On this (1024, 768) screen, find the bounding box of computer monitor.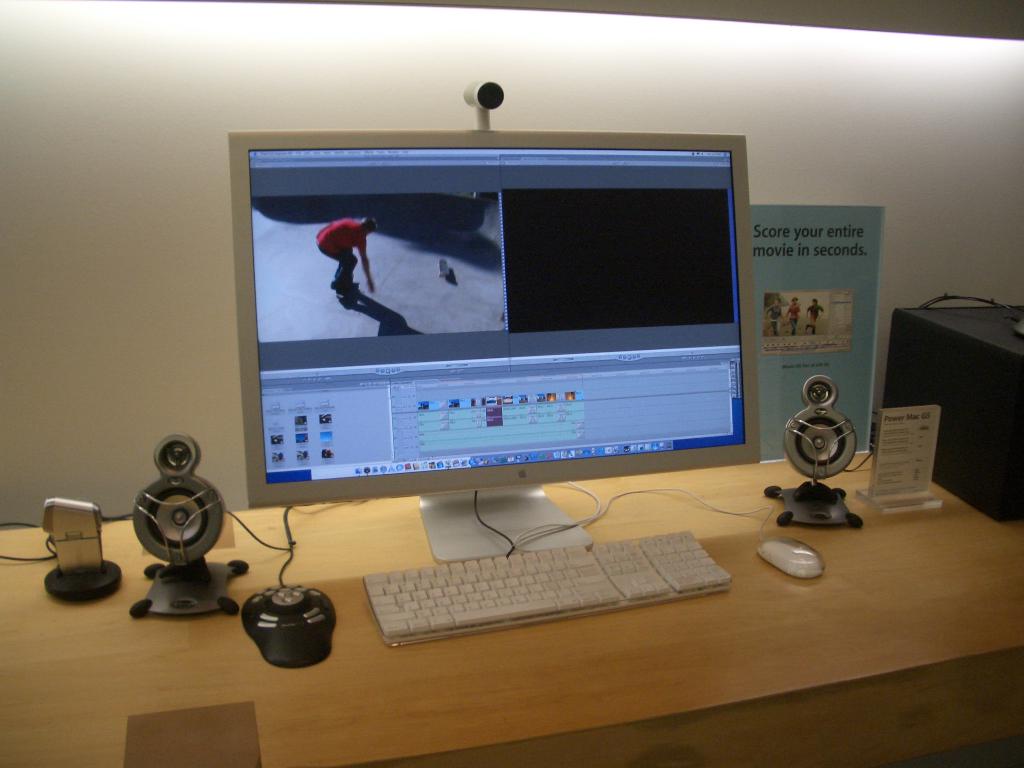
Bounding box: x1=223 y1=148 x2=757 y2=543.
